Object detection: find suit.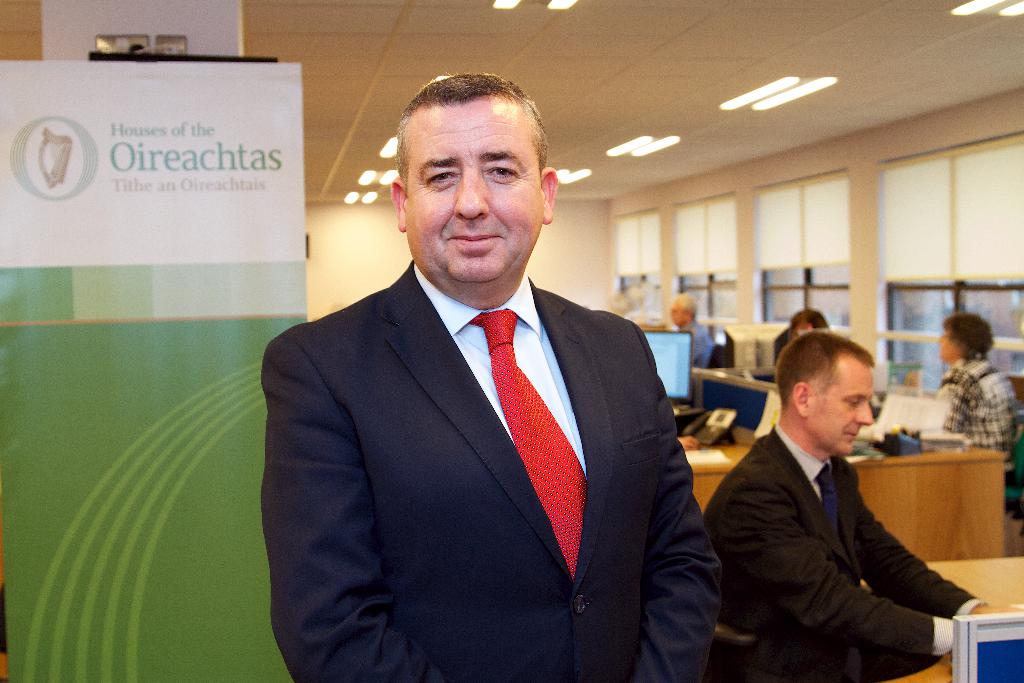
(left=257, top=163, right=714, bottom=676).
